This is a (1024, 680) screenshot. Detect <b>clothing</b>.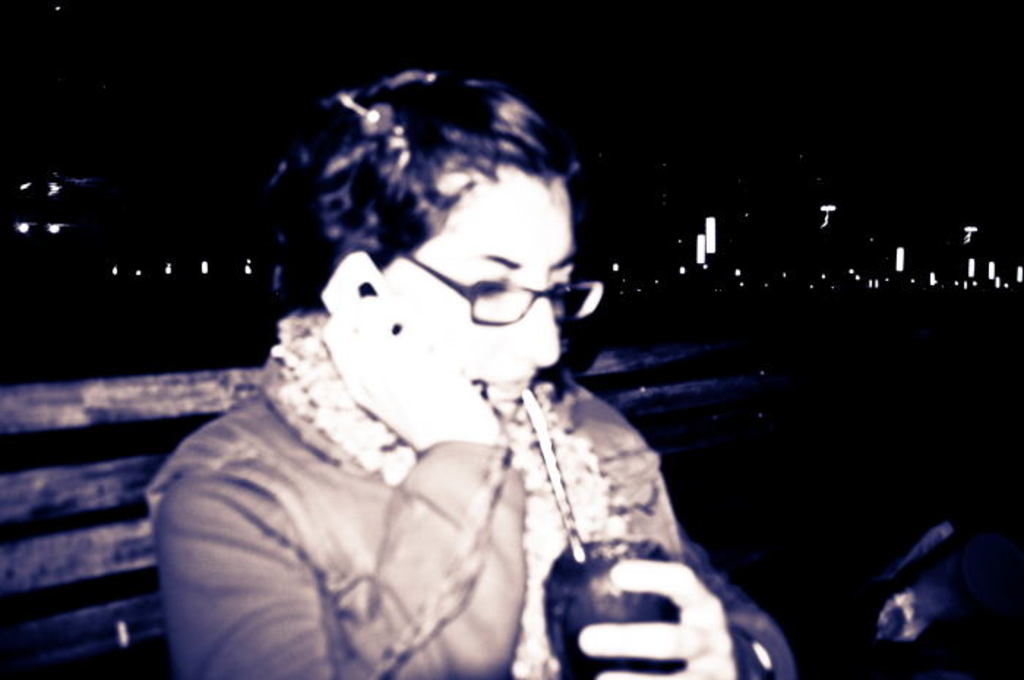
[x1=116, y1=284, x2=663, y2=679].
